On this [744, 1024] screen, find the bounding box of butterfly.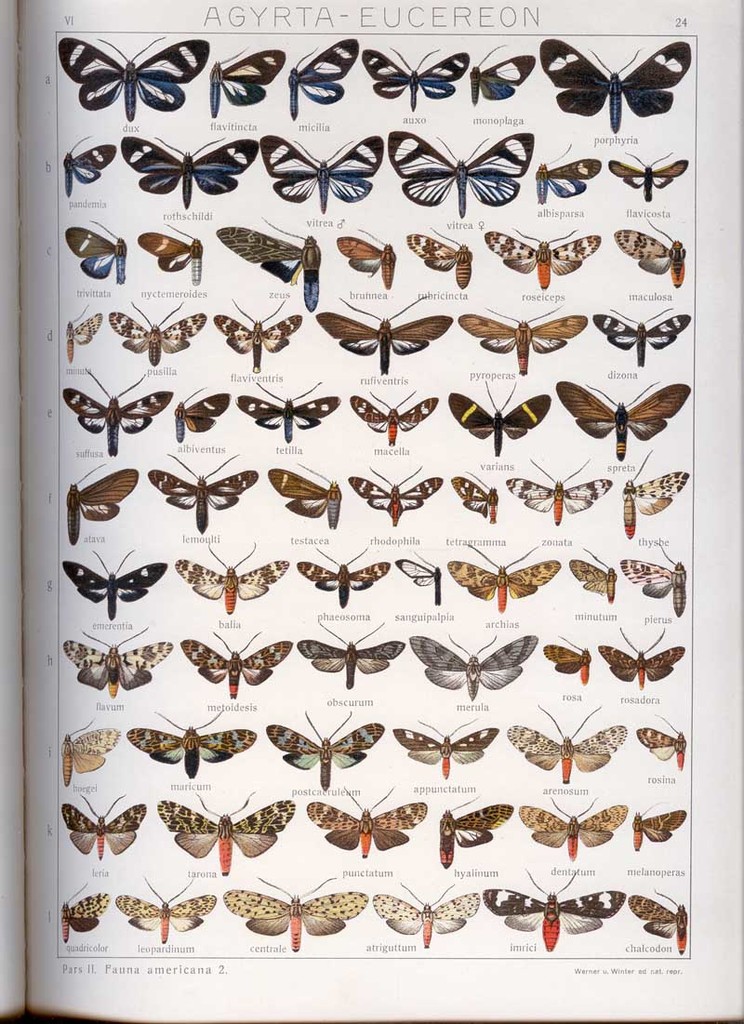
Bounding box: [312,306,458,373].
